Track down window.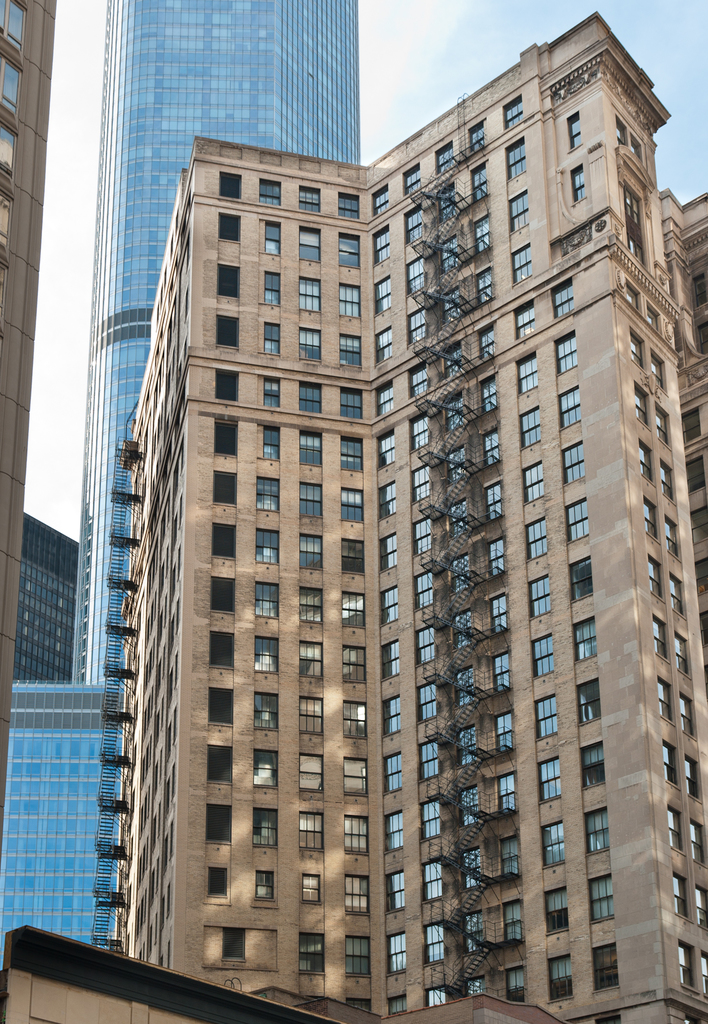
Tracked to box=[266, 271, 280, 307].
